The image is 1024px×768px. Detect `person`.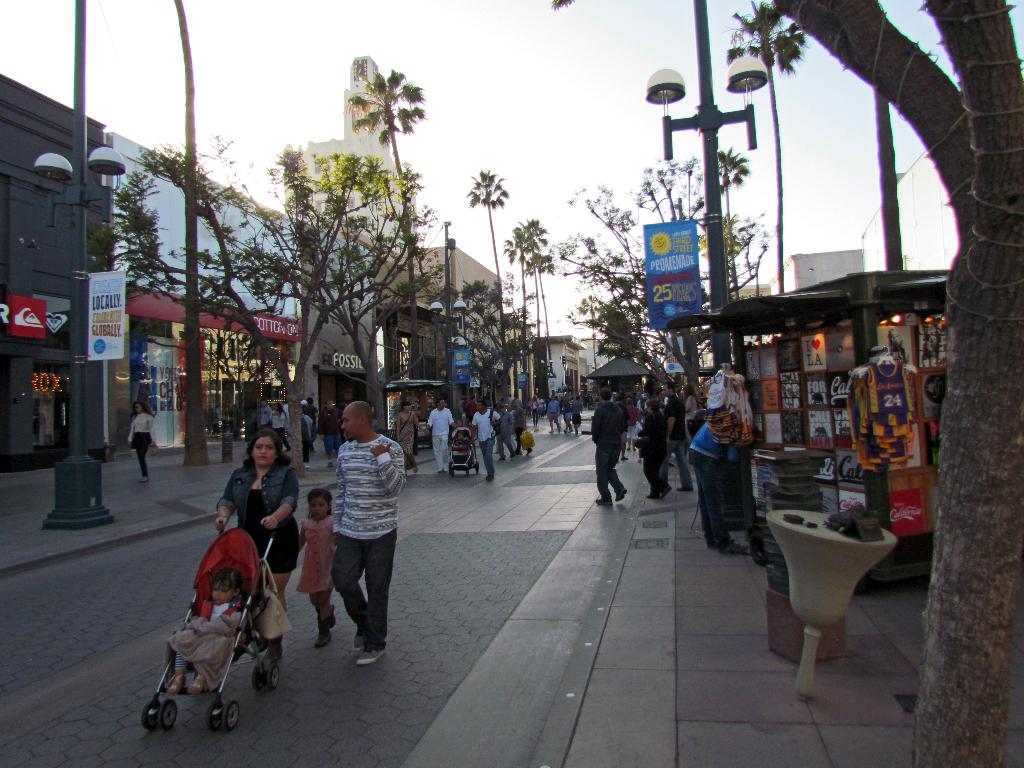
Detection: region(300, 490, 335, 646).
